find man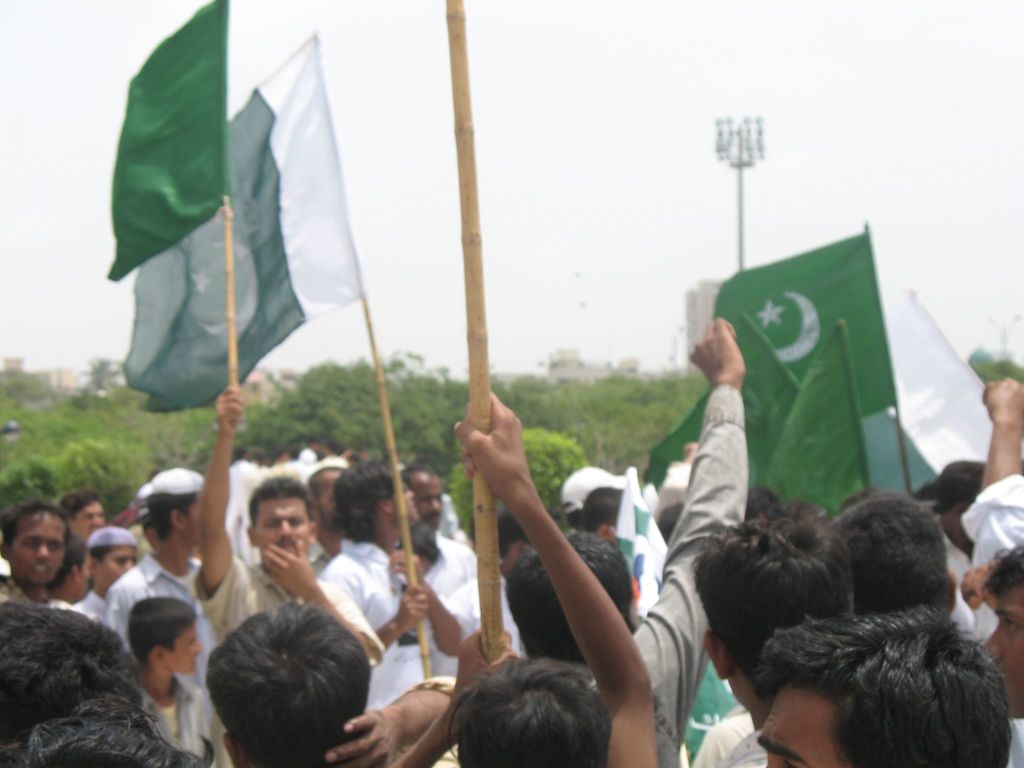
(501,319,748,767)
